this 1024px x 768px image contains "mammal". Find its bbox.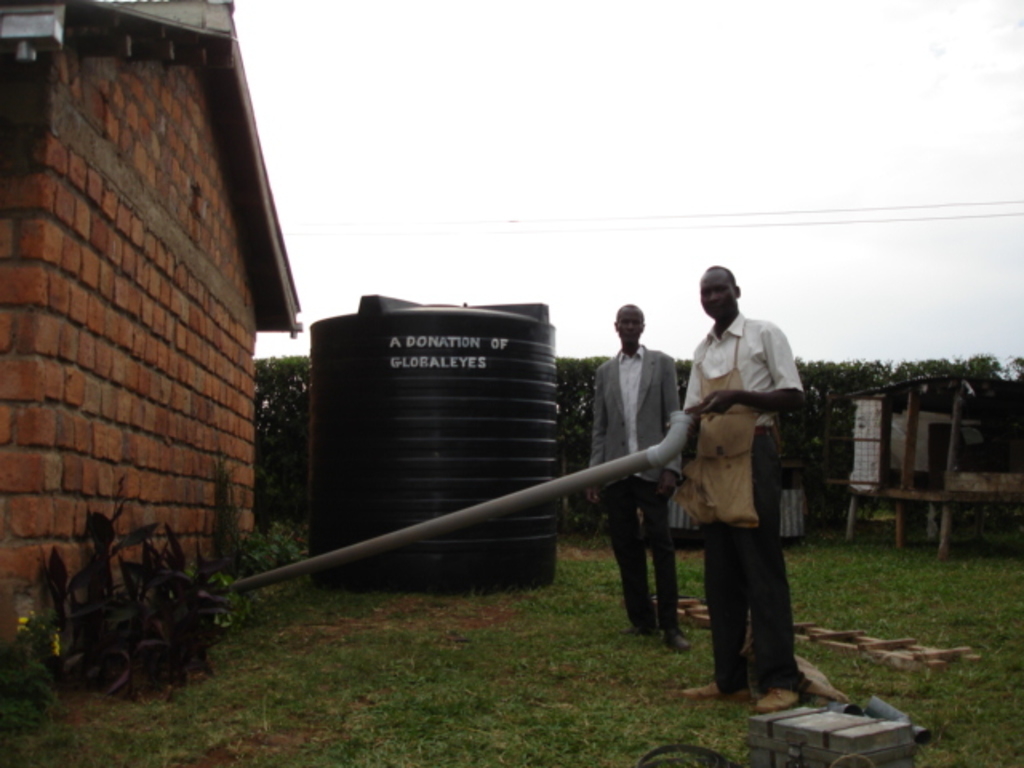
Rect(587, 301, 693, 646).
